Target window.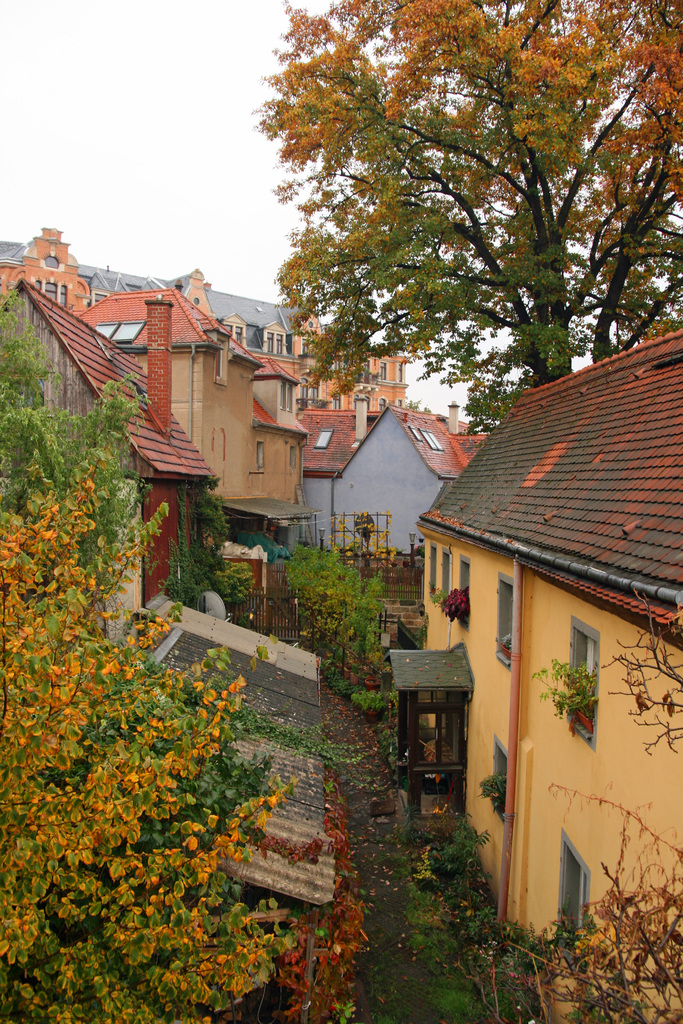
Target region: <bbox>493, 574, 514, 669</bbox>.
